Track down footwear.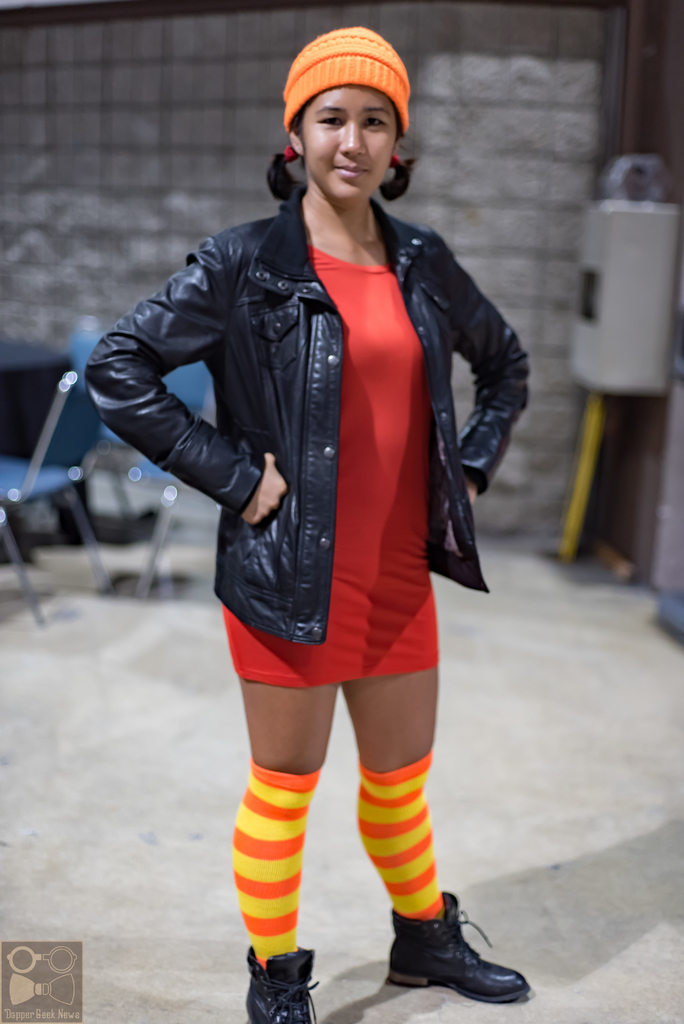
Tracked to Rect(238, 949, 332, 1023).
